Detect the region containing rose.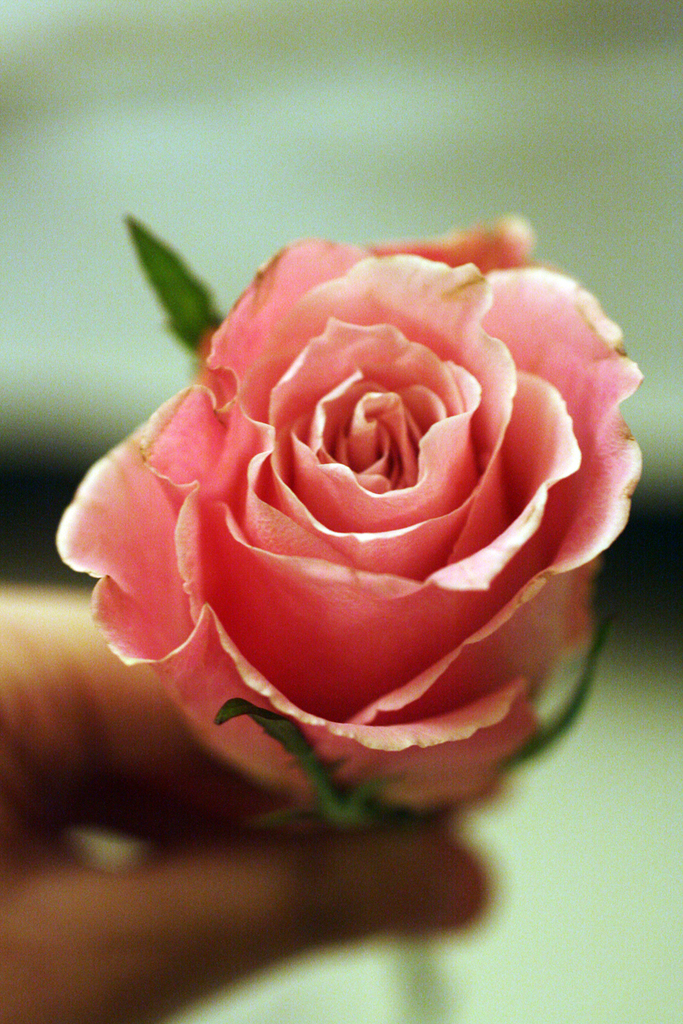
box=[56, 211, 638, 815].
